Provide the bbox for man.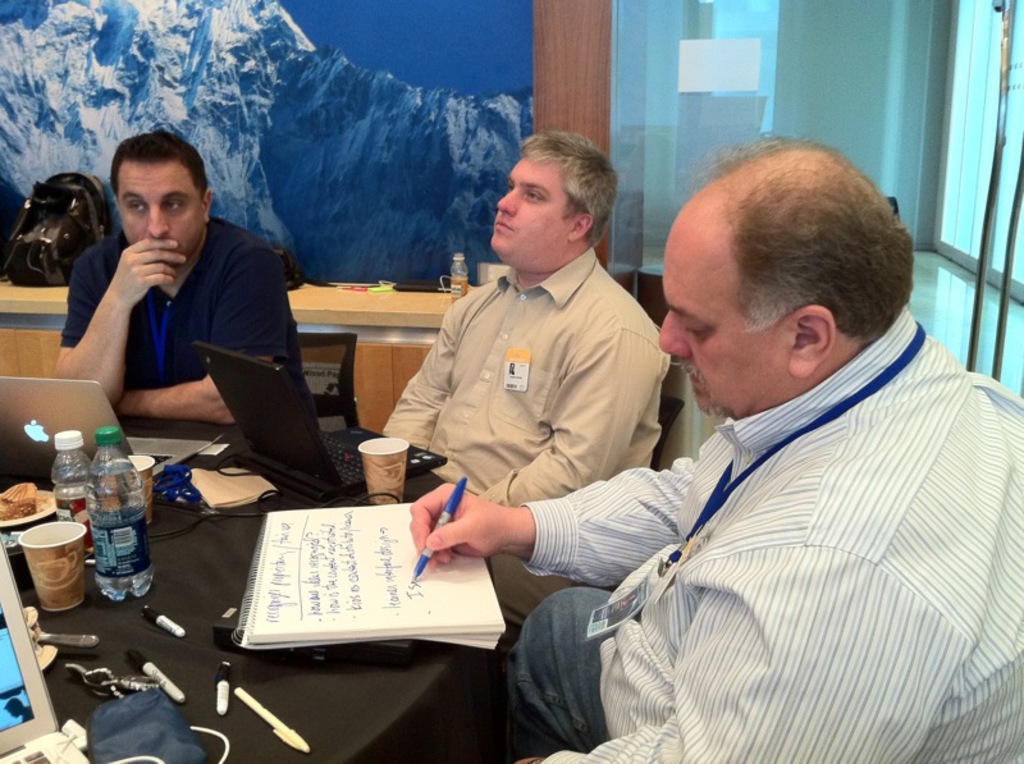
{"left": 410, "top": 127, "right": 1023, "bottom": 763}.
